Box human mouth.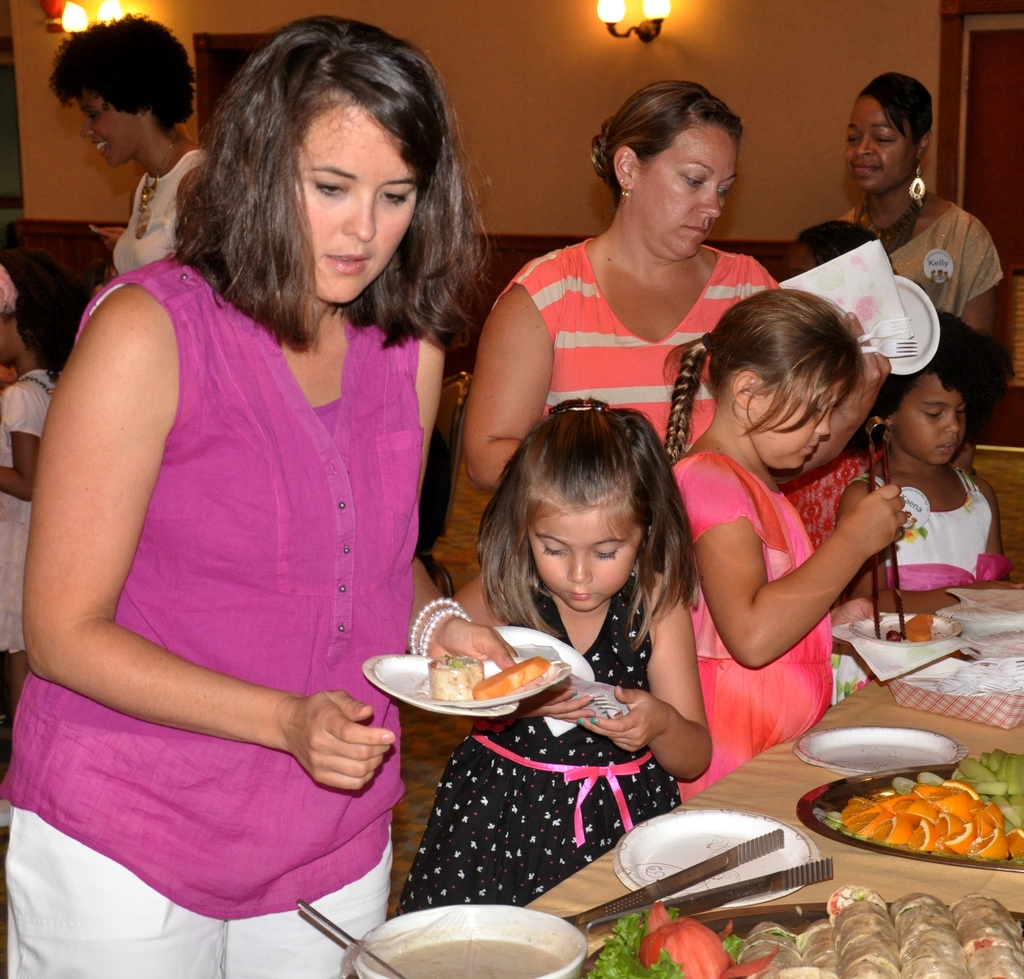
(942, 442, 956, 456).
